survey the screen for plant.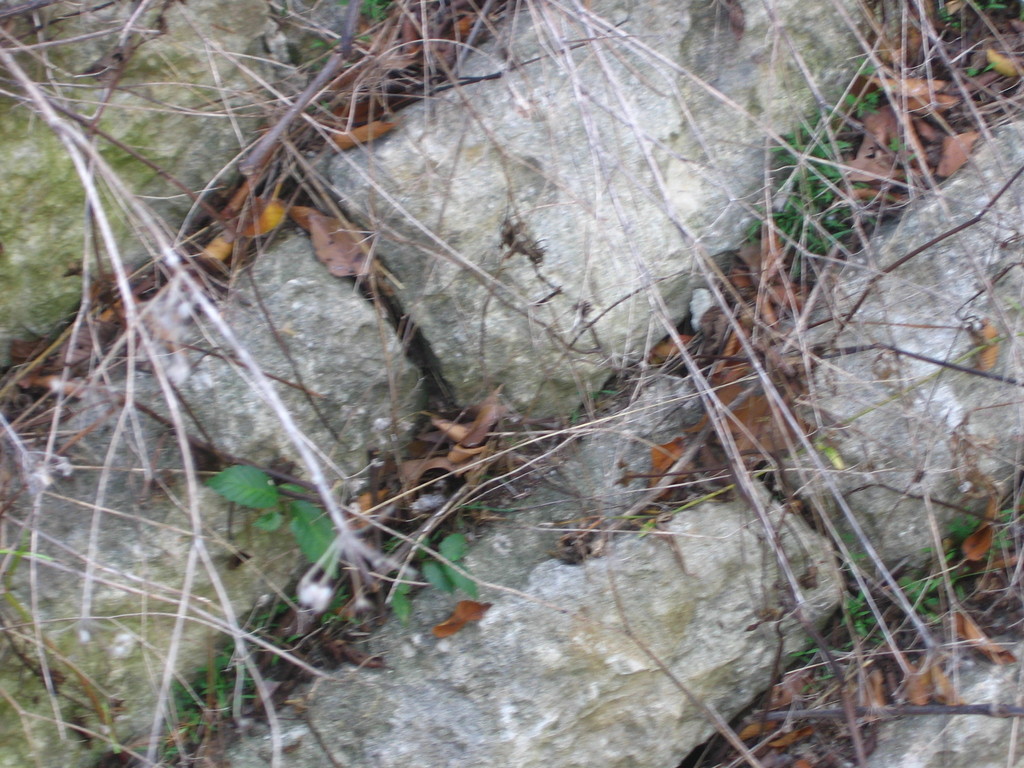
Survey found: <bbox>536, 207, 1023, 616</bbox>.
